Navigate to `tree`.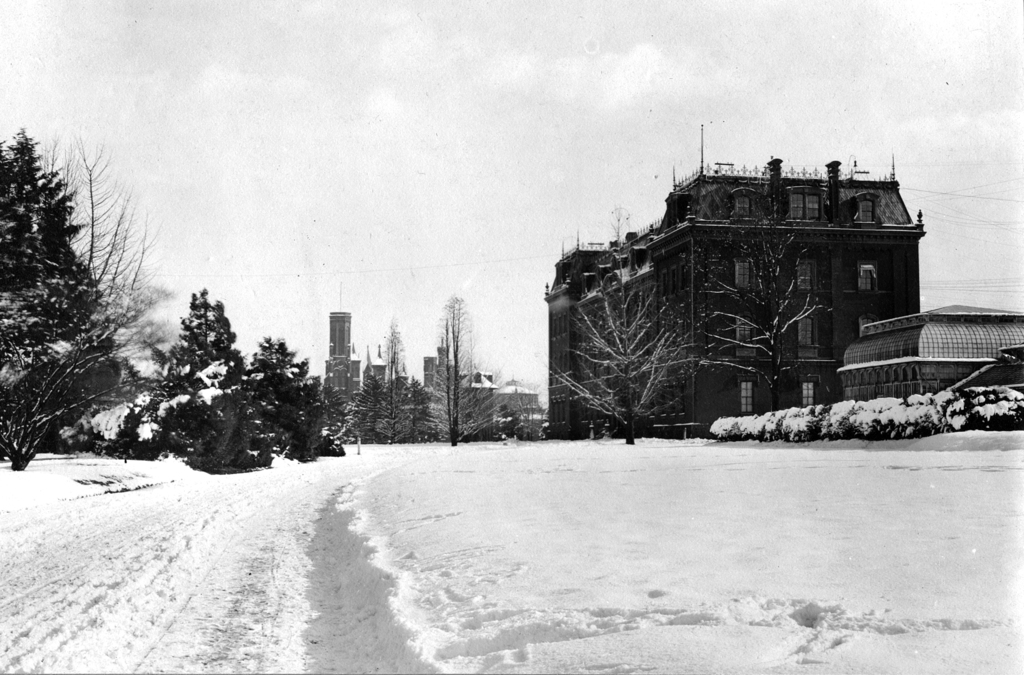
Navigation target: box(149, 279, 257, 473).
